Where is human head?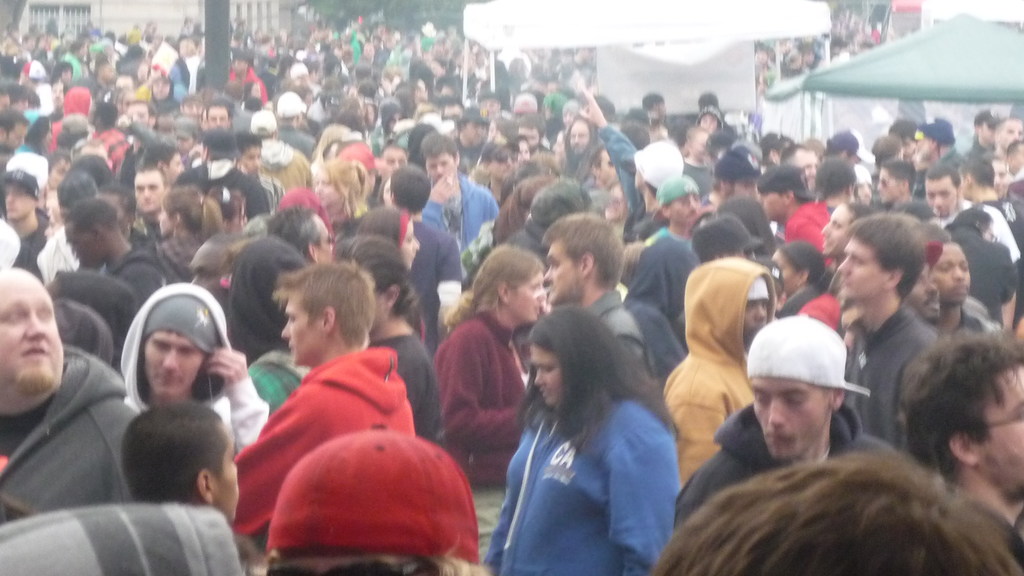
bbox=[279, 262, 378, 371].
